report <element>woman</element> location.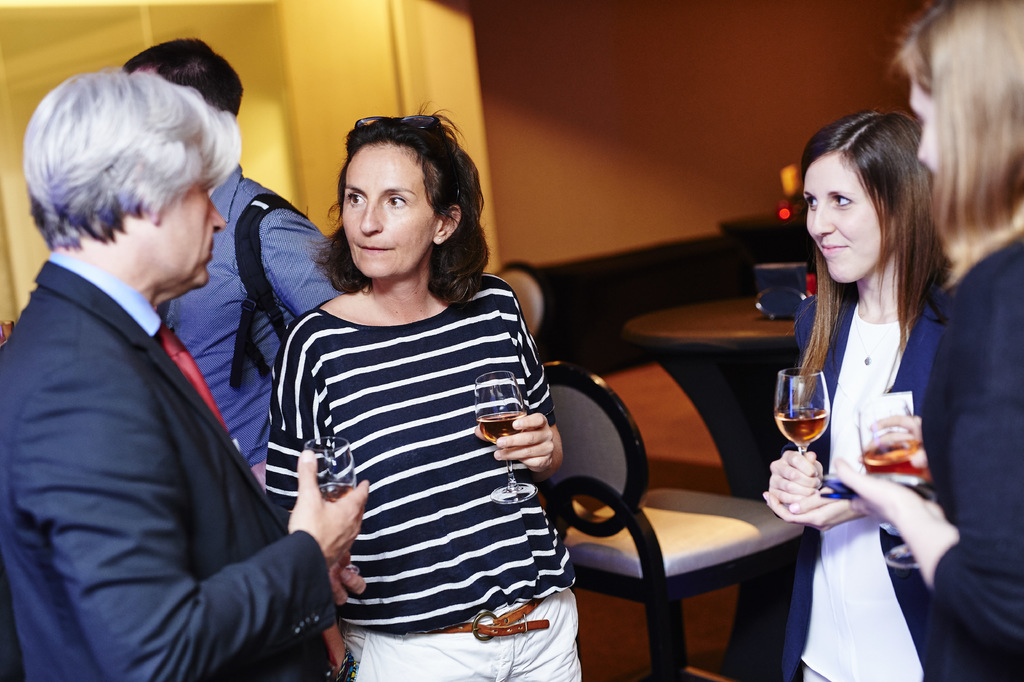
Report: pyautogui.locateOnScreen(831, 0, 1023, 681).
